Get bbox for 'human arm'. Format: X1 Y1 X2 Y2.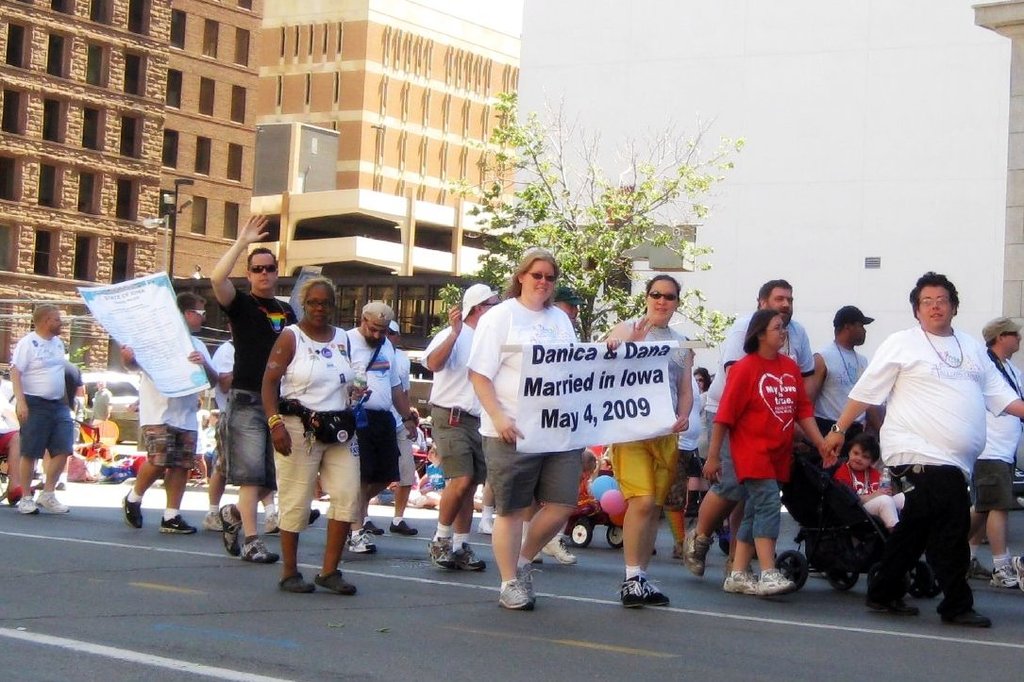
815 335 906 466.
